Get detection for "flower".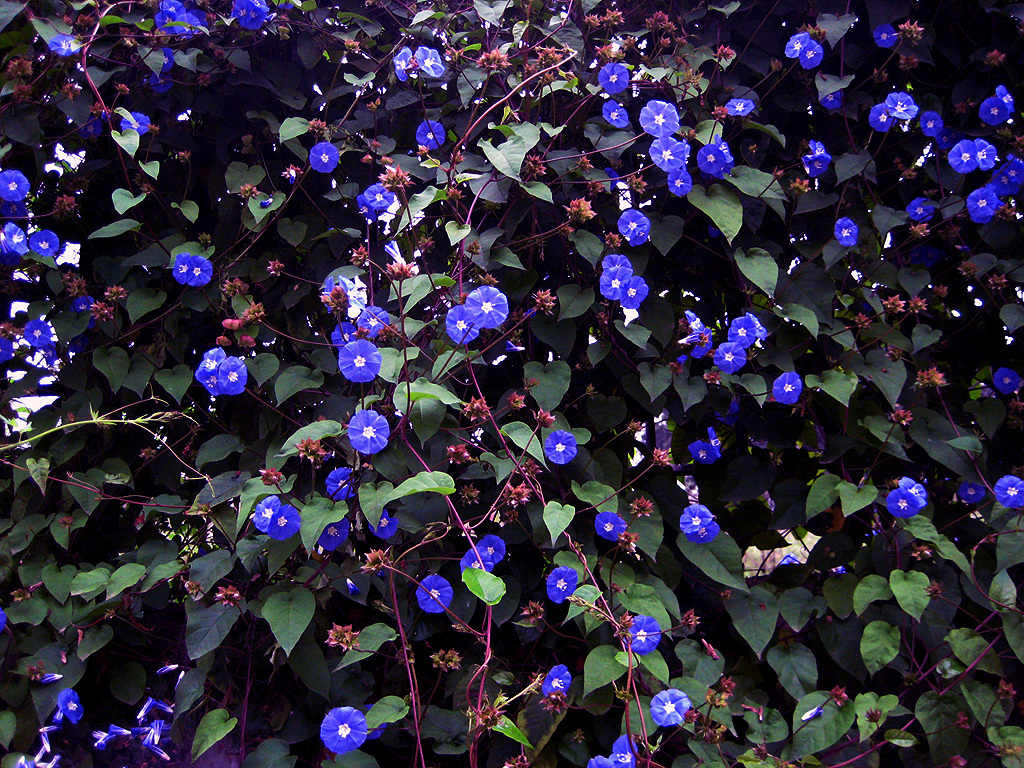
Detection: crop(339, 42, 360, 58).
